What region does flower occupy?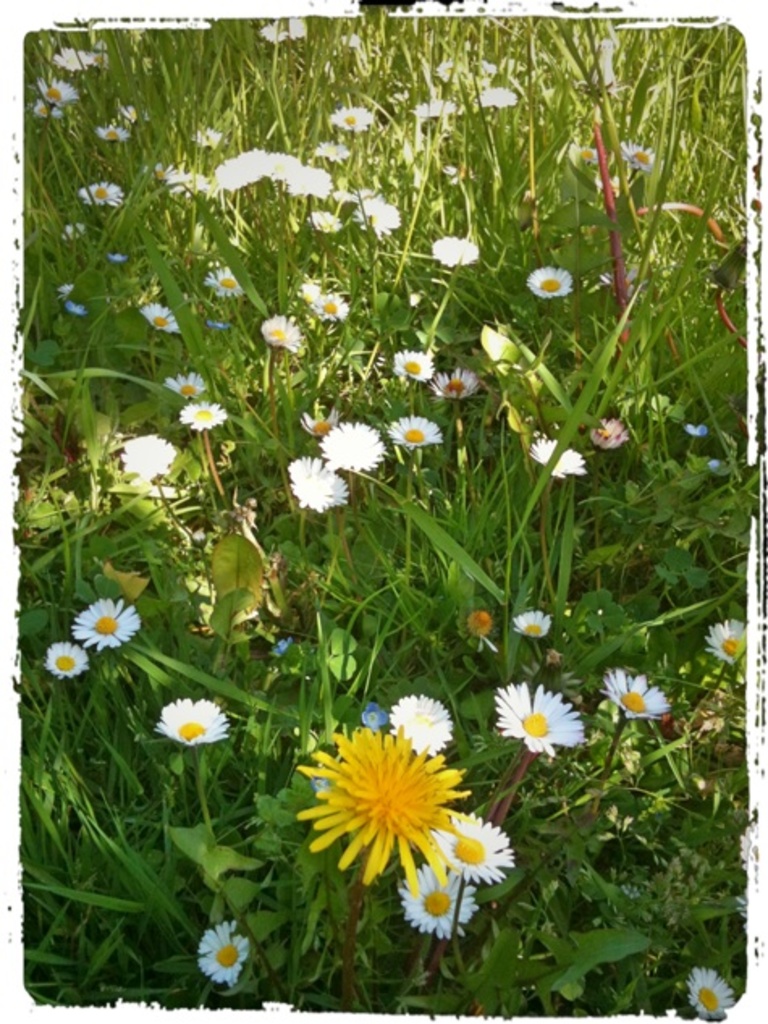
box=[386, 691, 454, 765].
